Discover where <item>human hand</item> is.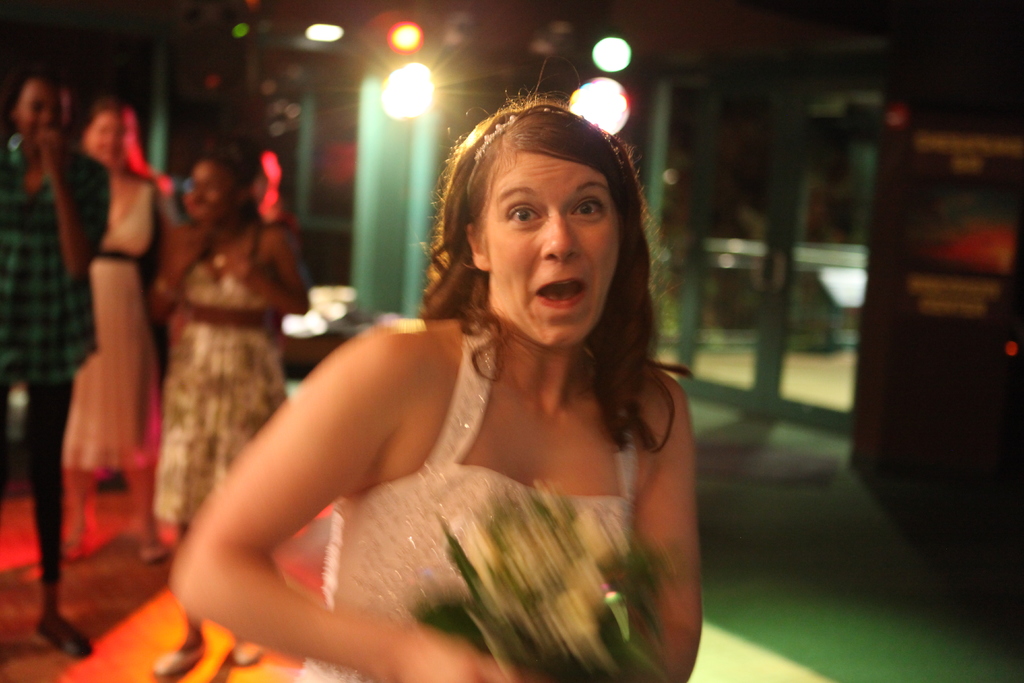
Discovered at BBox(172, 229, 199, 273).
